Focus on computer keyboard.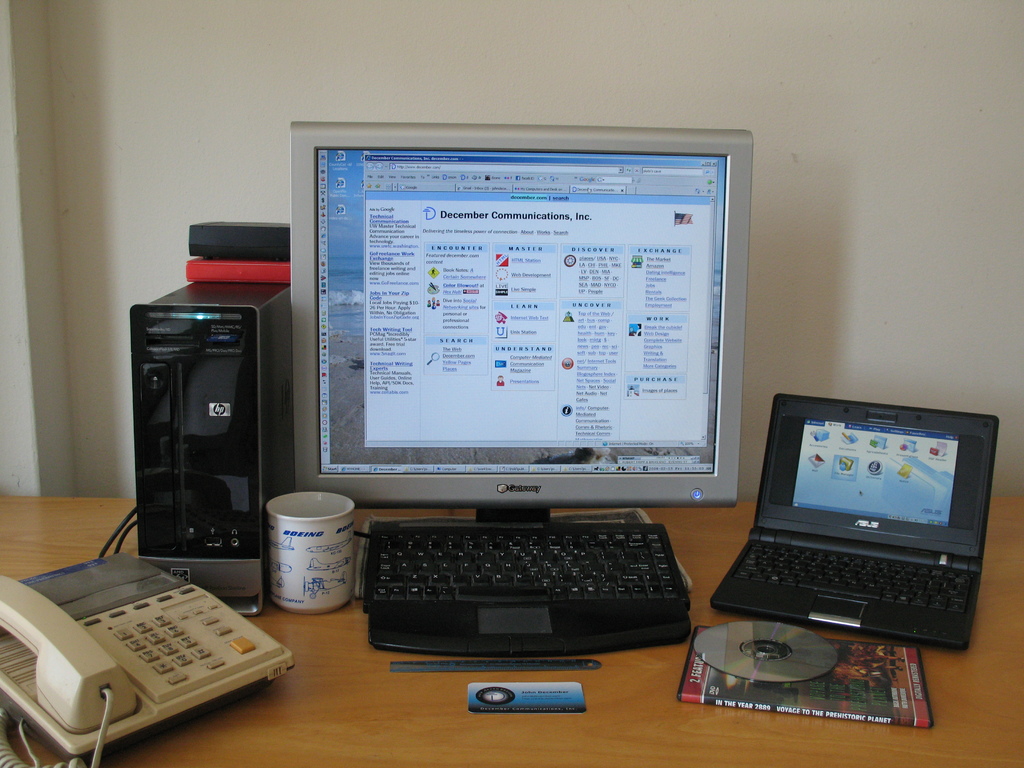
Focused at pyautogui.locateOnScreen(737, 538, 975, 616).
